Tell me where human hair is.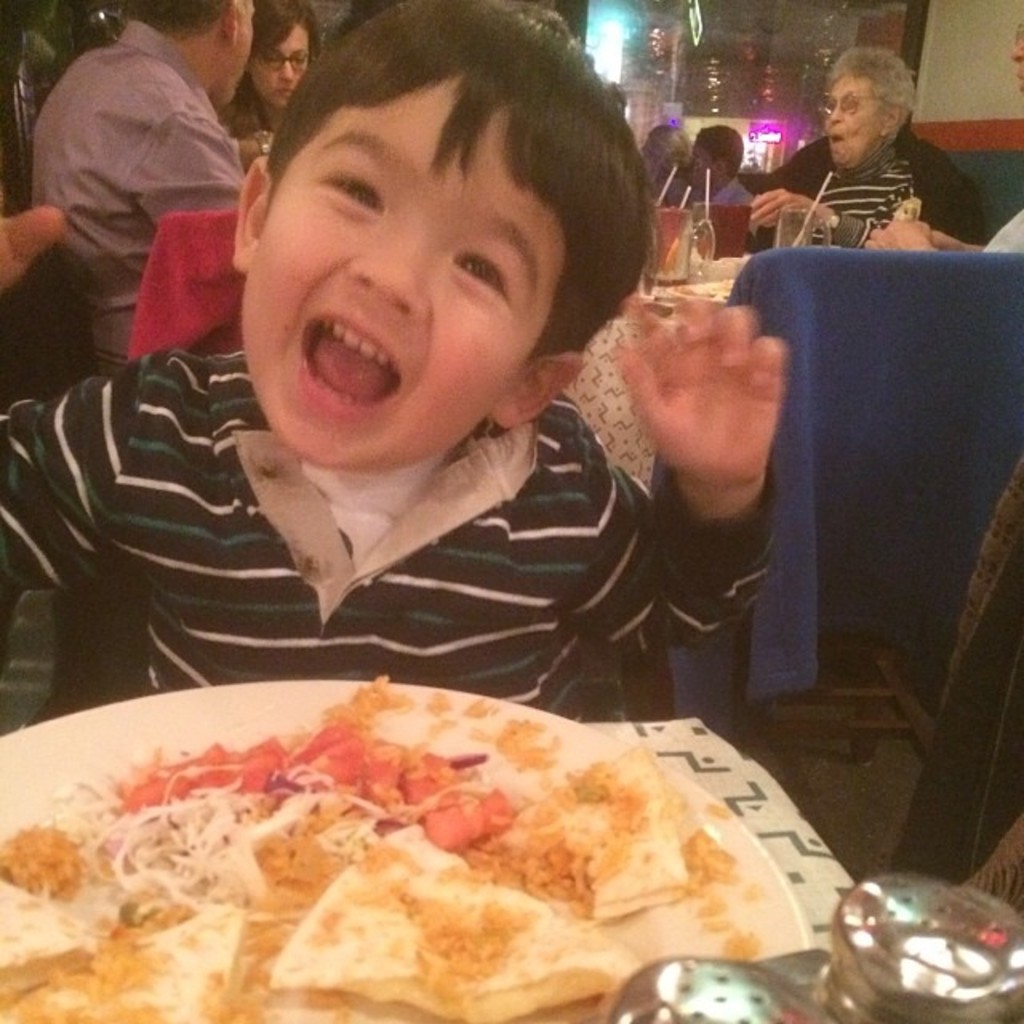
human hair is at x1=827, y1=48, x2=918, y2=146.
